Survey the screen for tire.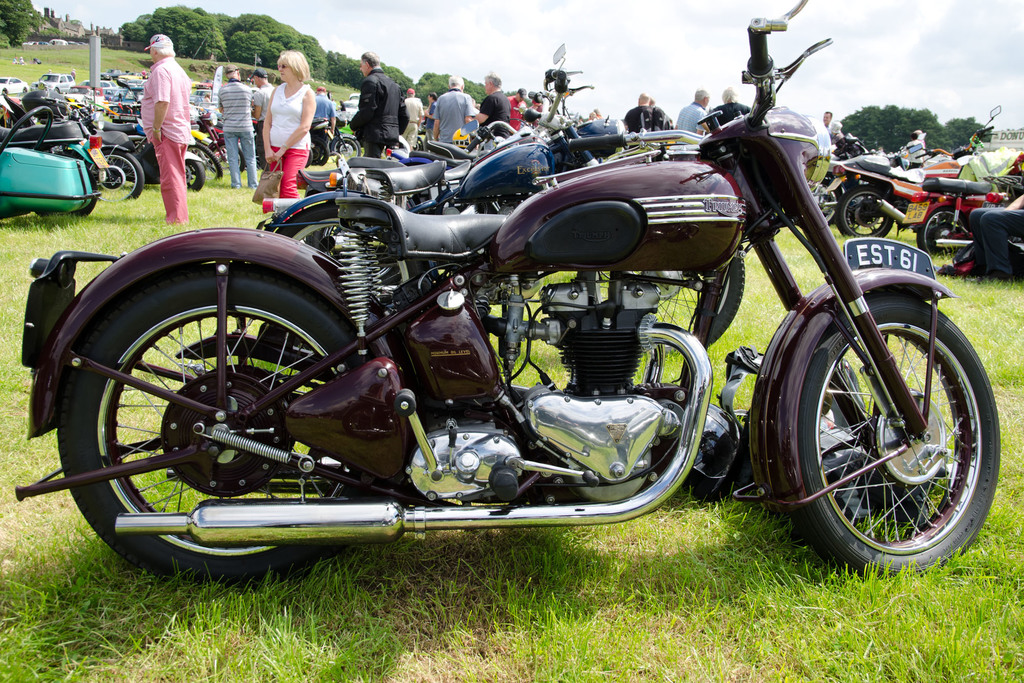
Survey found: x1=304, y1=146, x2=311, y2=167.
